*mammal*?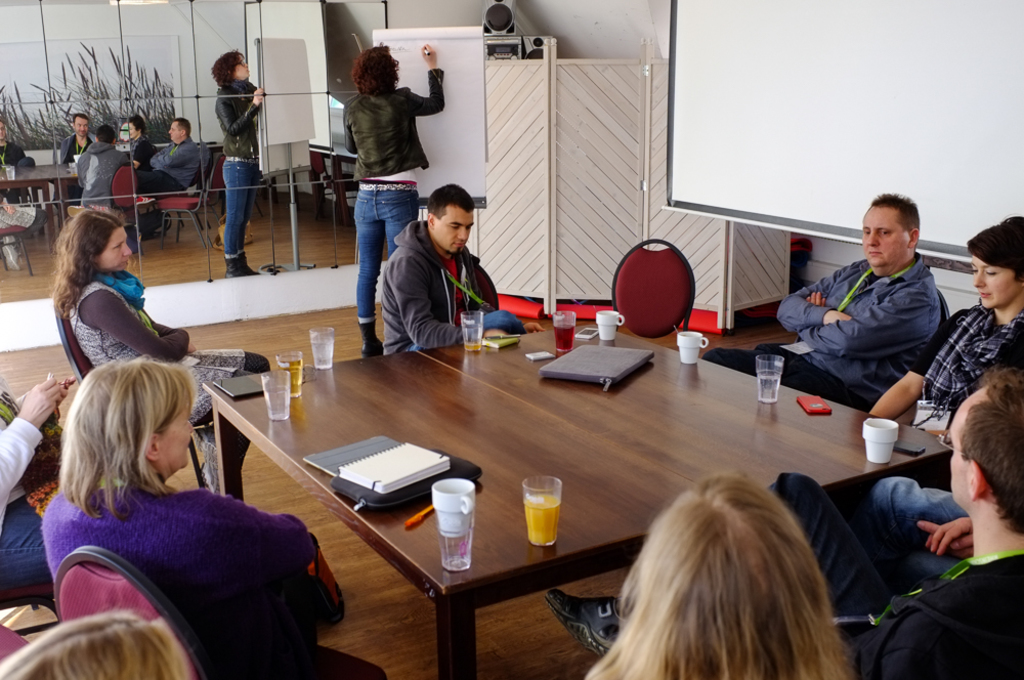
pyautogui.locateOnScreen(0, 371, 76, 583)
